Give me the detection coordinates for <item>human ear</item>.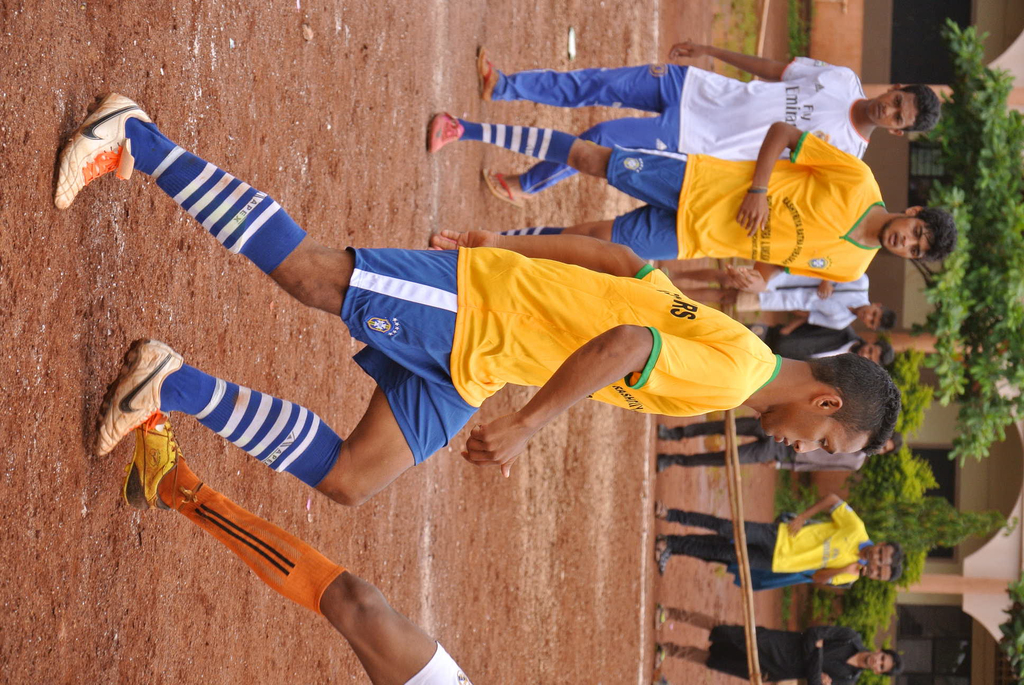
detection(906, 206, 923, 219).
